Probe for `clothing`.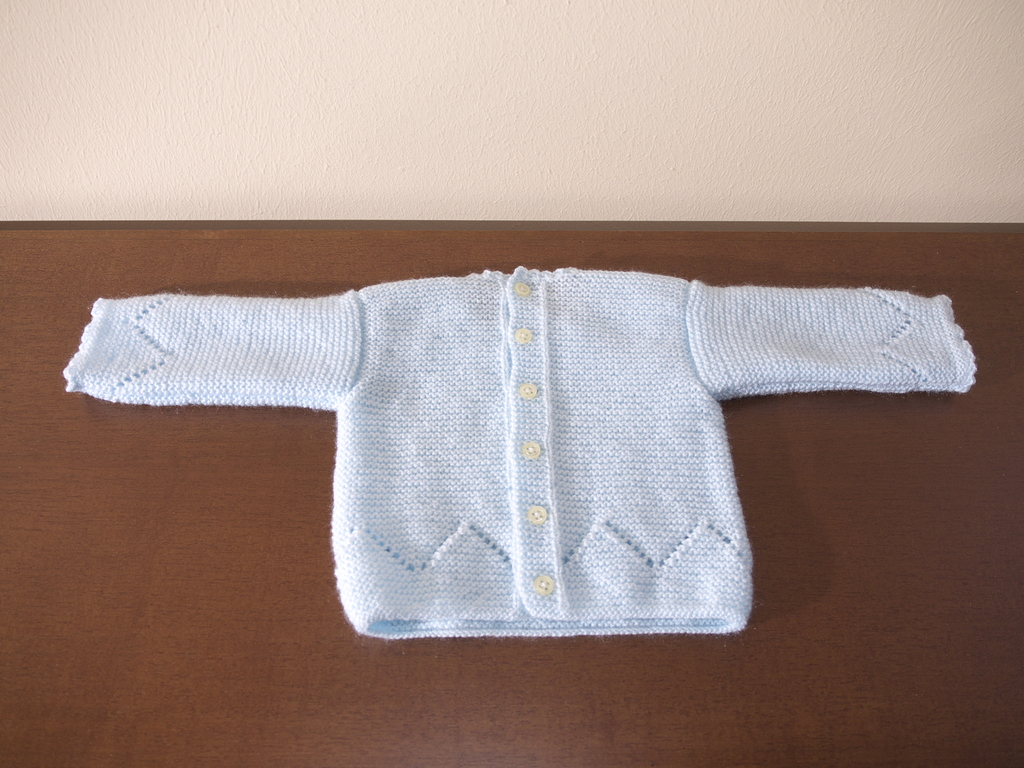
Probe result: (35, 273, 1023, 662).
